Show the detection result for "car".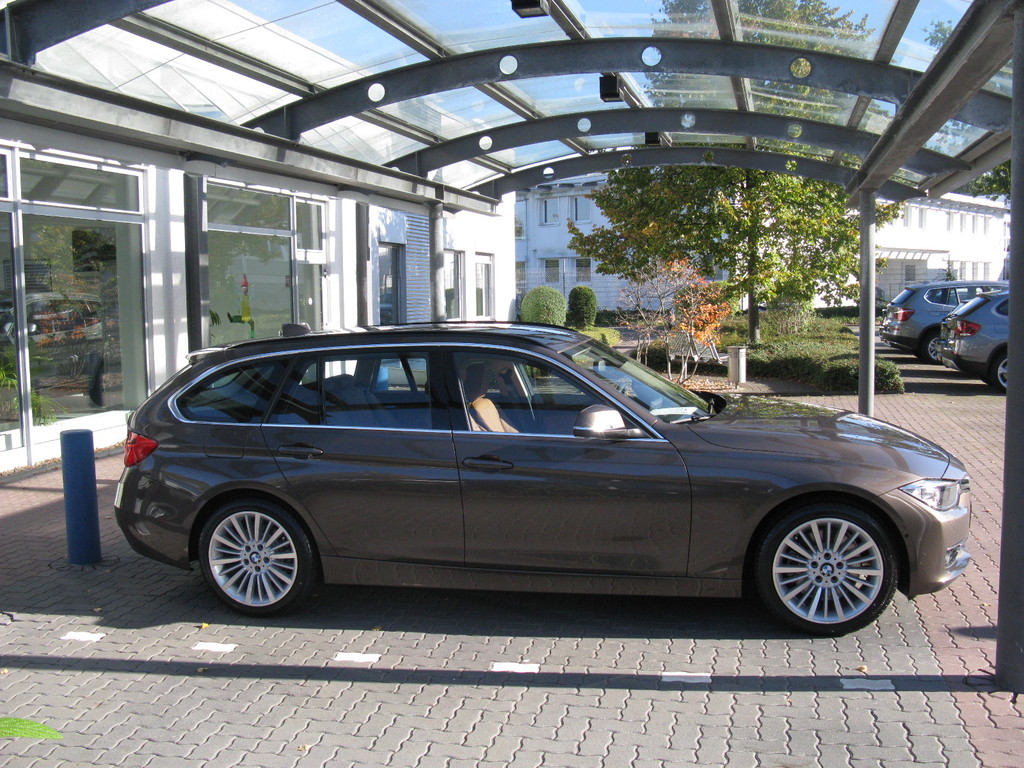
[x1=885, y1=280, x2=1009, y2=365].
